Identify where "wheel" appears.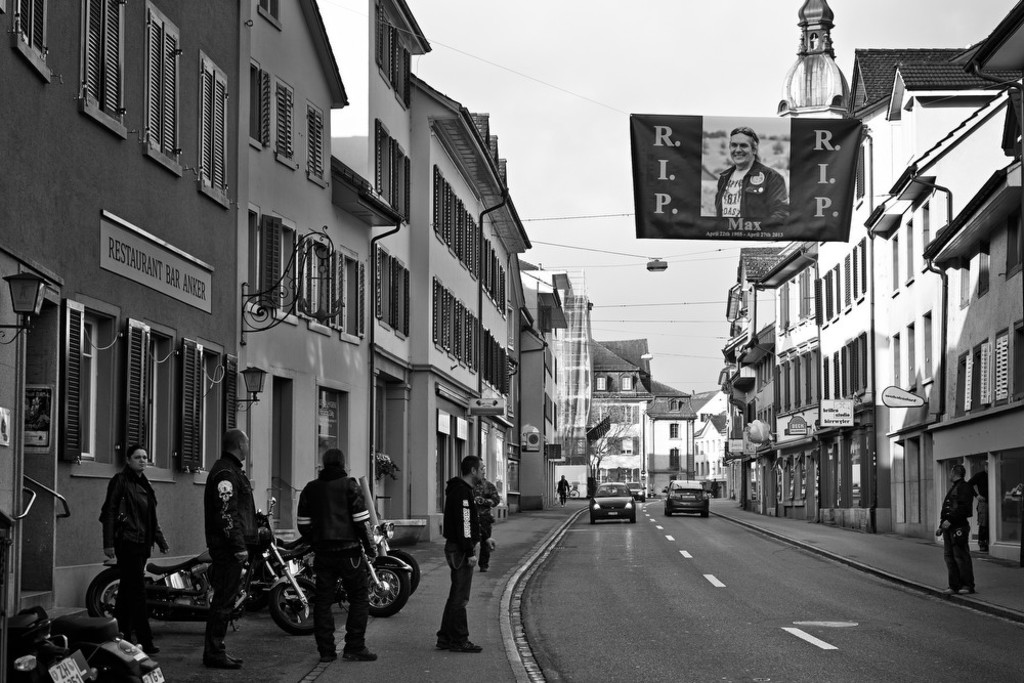
Appears at region(699, 509, 707, 517).
